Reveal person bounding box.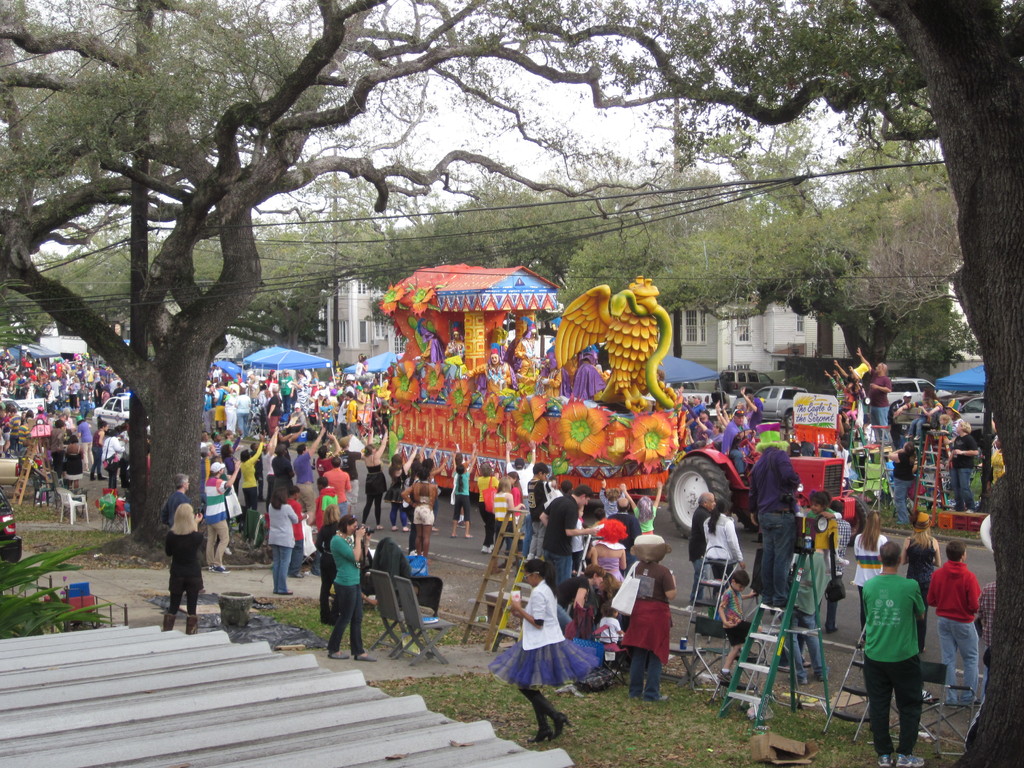
Revealed: (x1=202, y1=426, x2=220, y2=457).
